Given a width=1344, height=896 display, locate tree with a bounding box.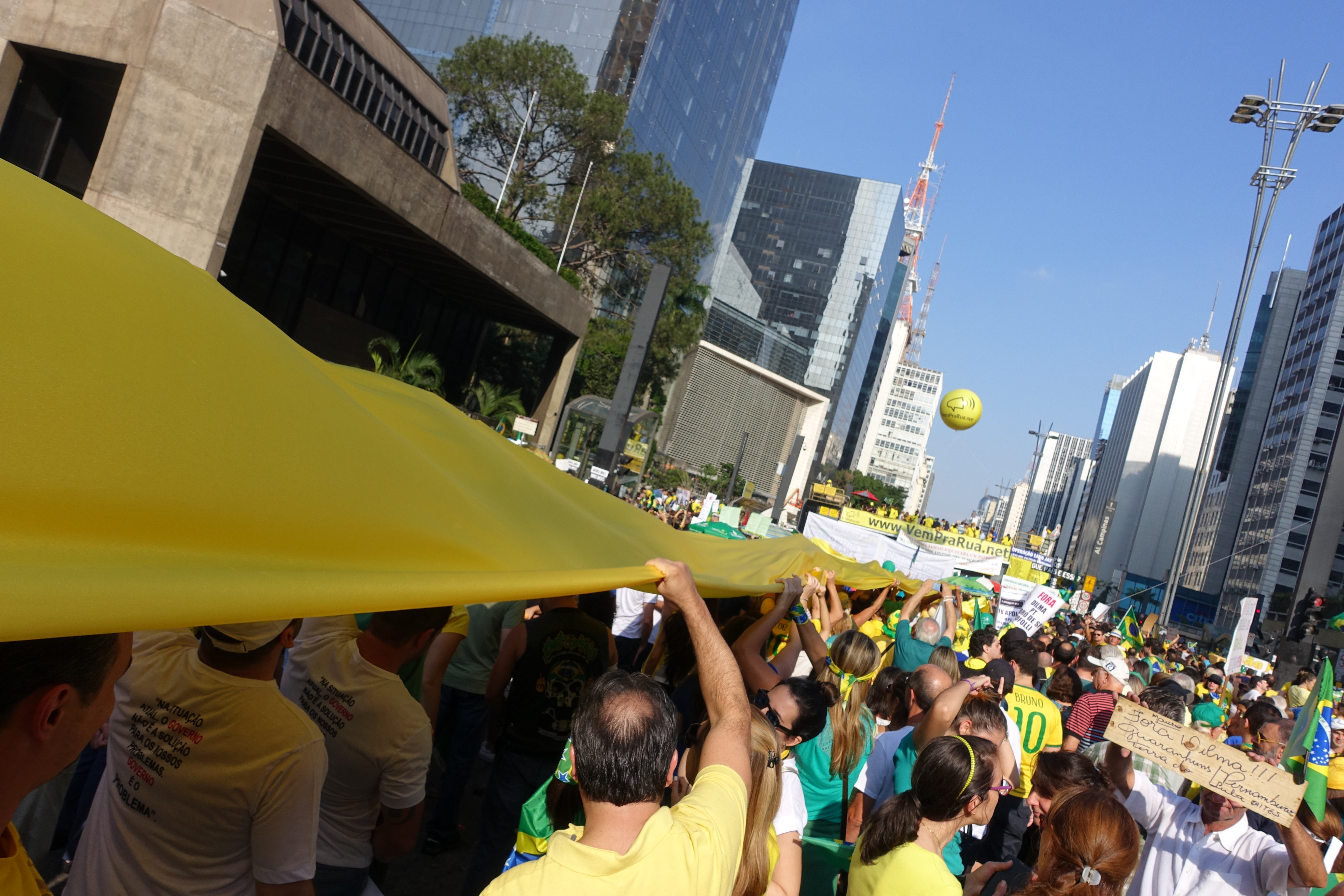
Located: box=[140, 68, 175, 104].
